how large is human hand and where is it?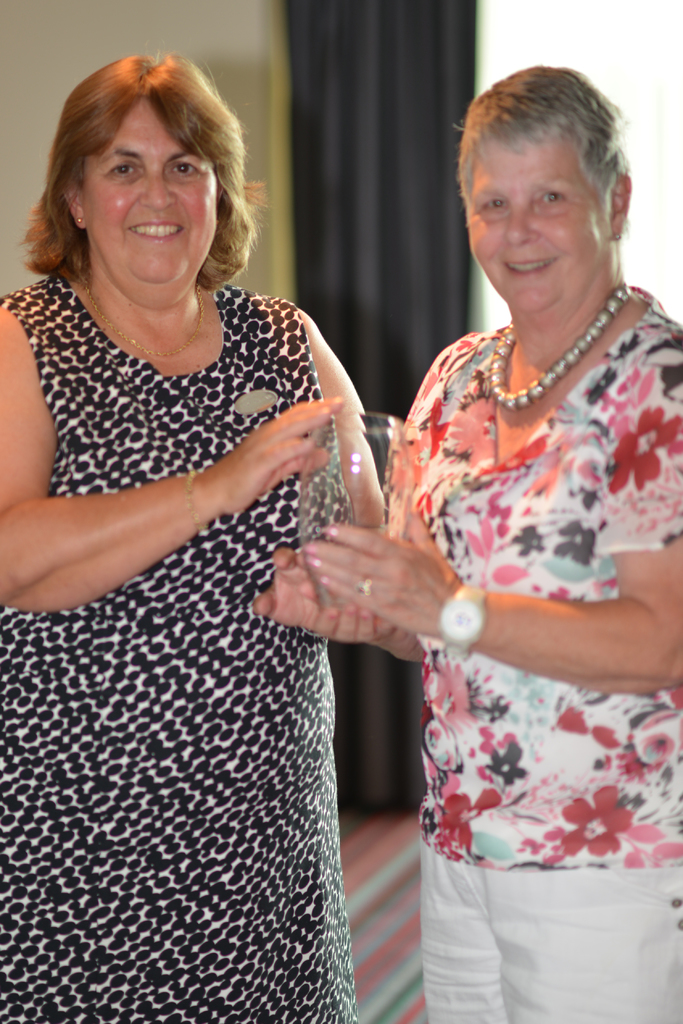
Bounding box: rect(193, 388, 353, 506).
